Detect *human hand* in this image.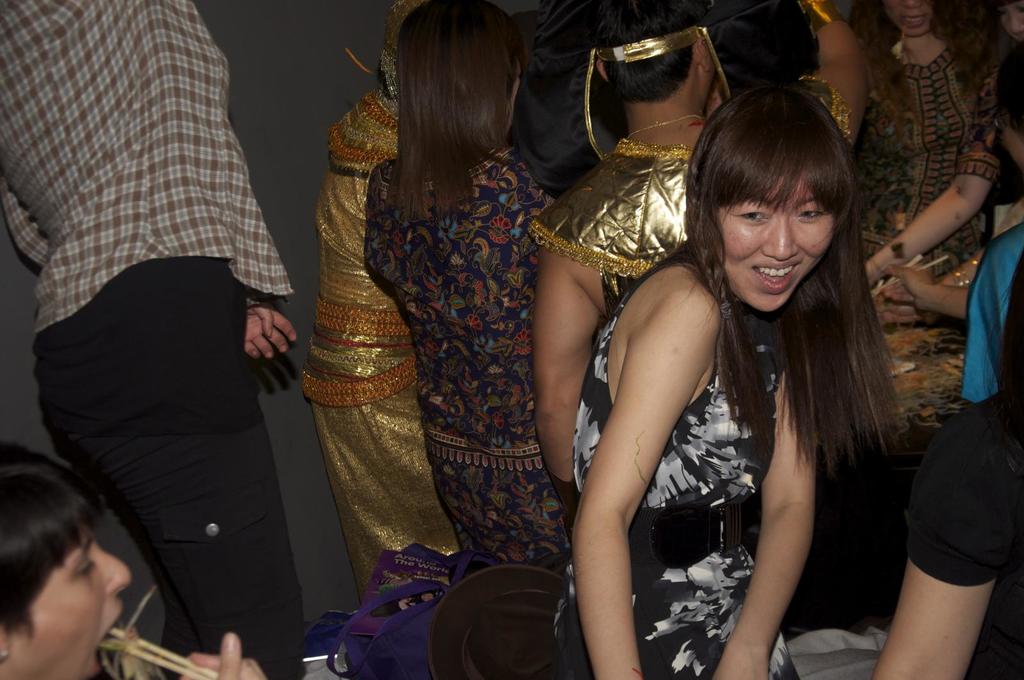
Detection: (880, 262, 935, 313).
